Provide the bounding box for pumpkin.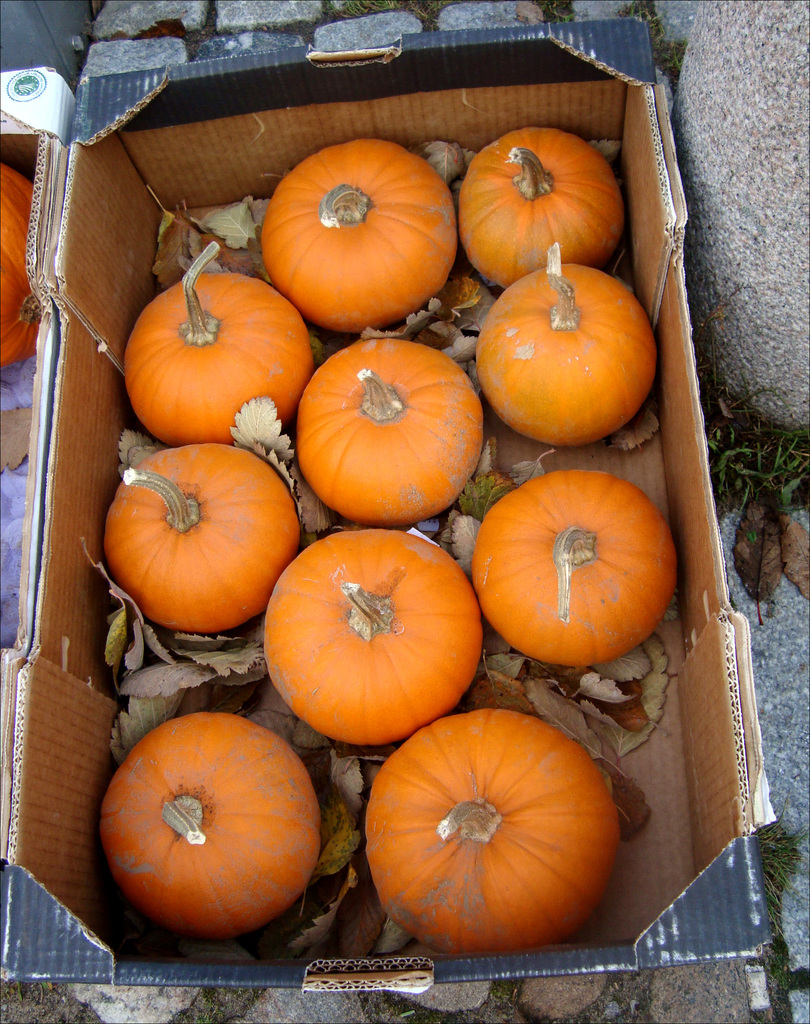
box(268, 524, 480, 746).
